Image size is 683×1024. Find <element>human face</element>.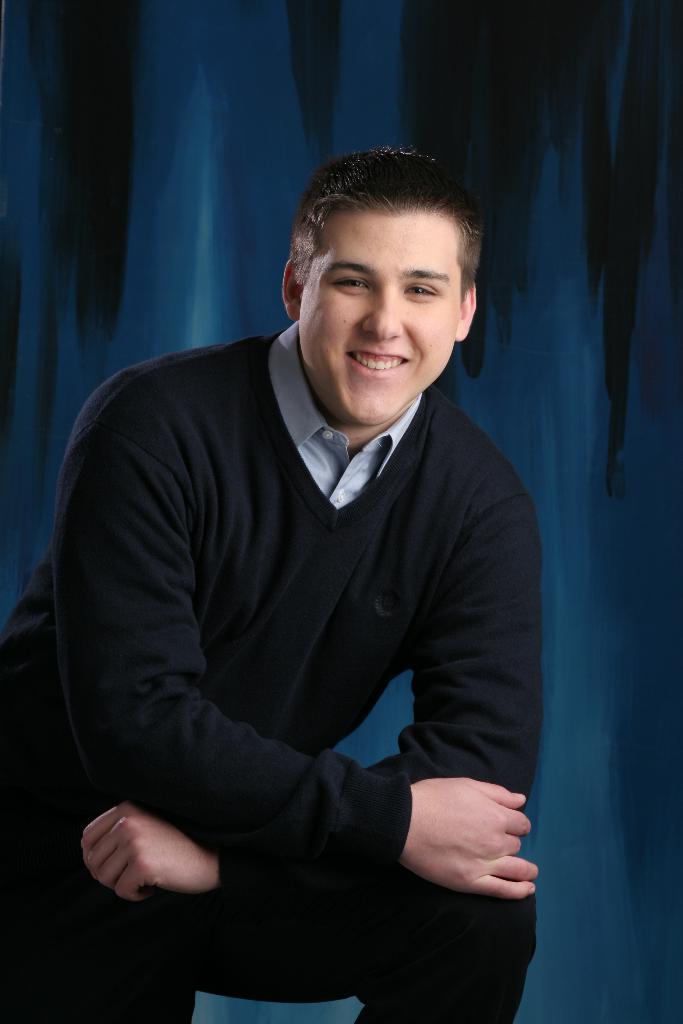
bbox(299, 214, 460, 426).
